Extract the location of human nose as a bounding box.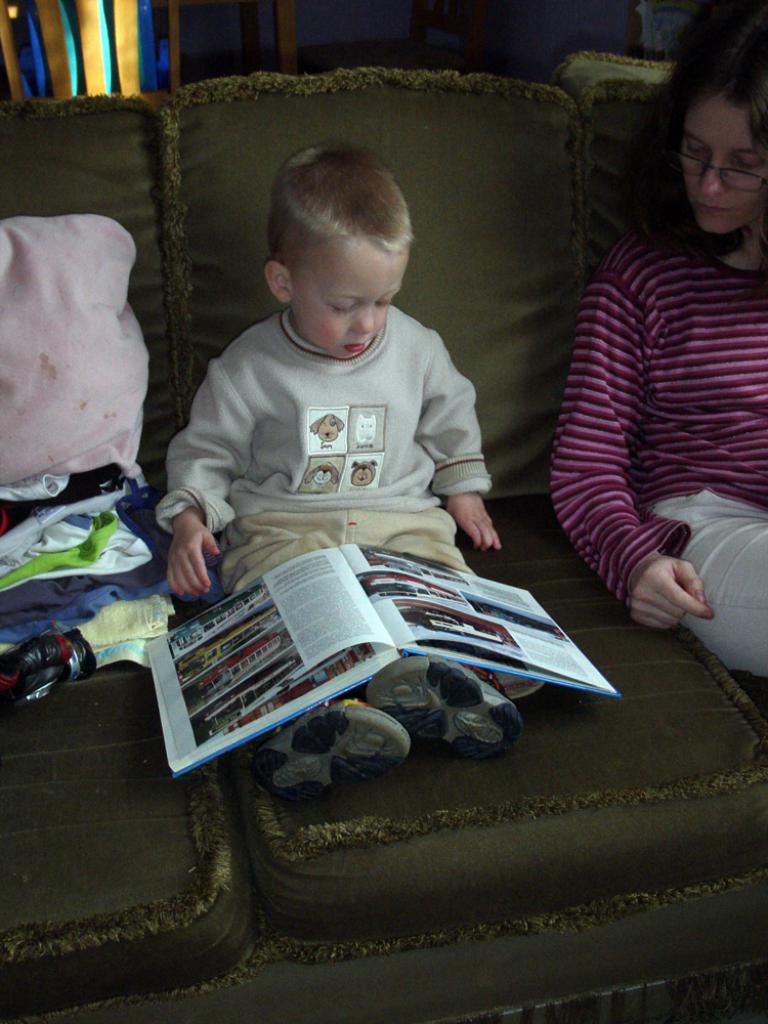
[x1=701, y1=157, x2=728, y2=191].
